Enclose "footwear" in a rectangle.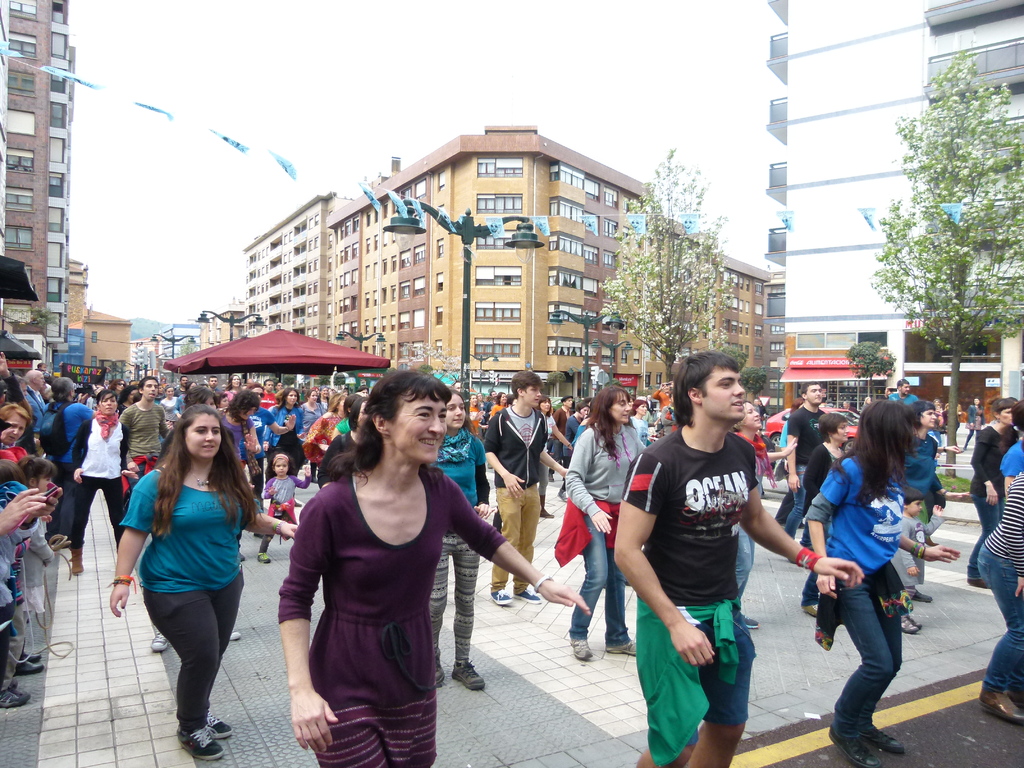
bbox(493, 589, 514, 605).
